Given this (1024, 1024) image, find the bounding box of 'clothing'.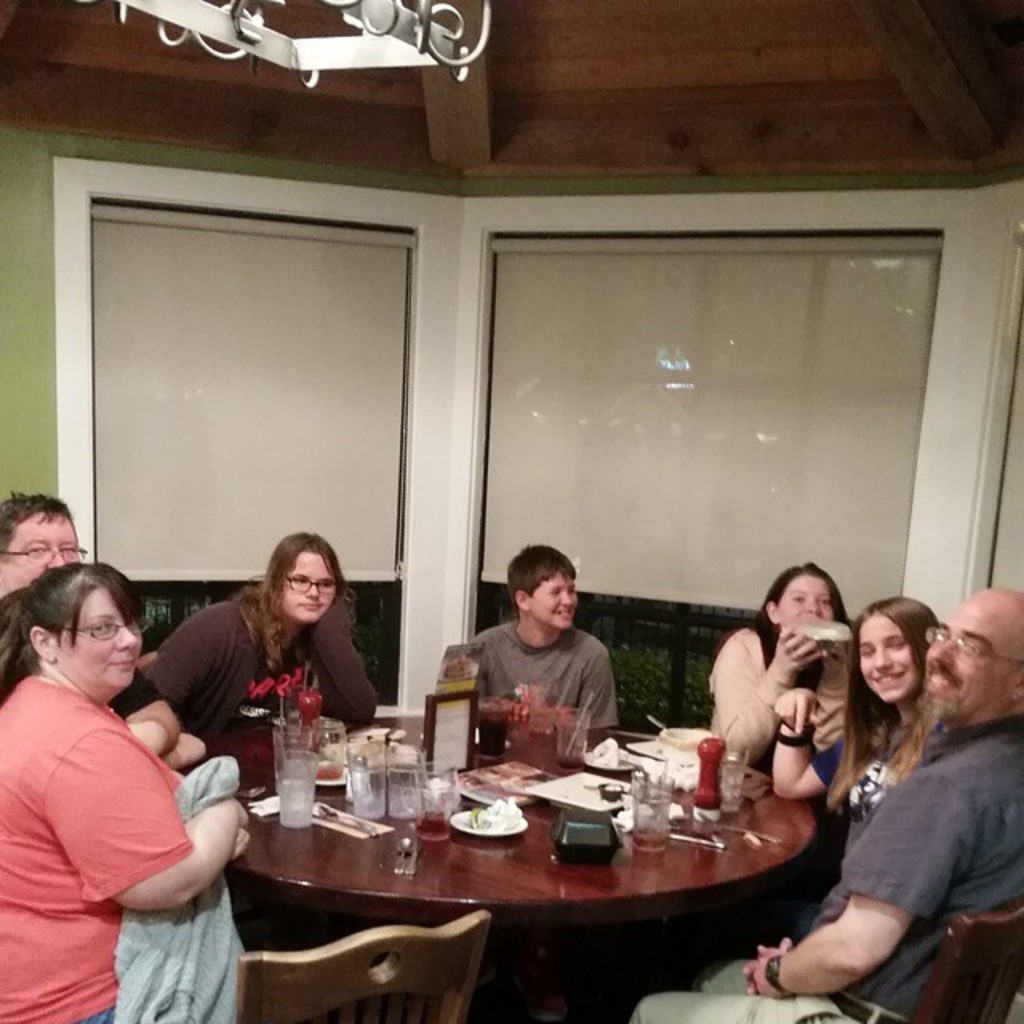
Rect(141, 598, 386, 746).
